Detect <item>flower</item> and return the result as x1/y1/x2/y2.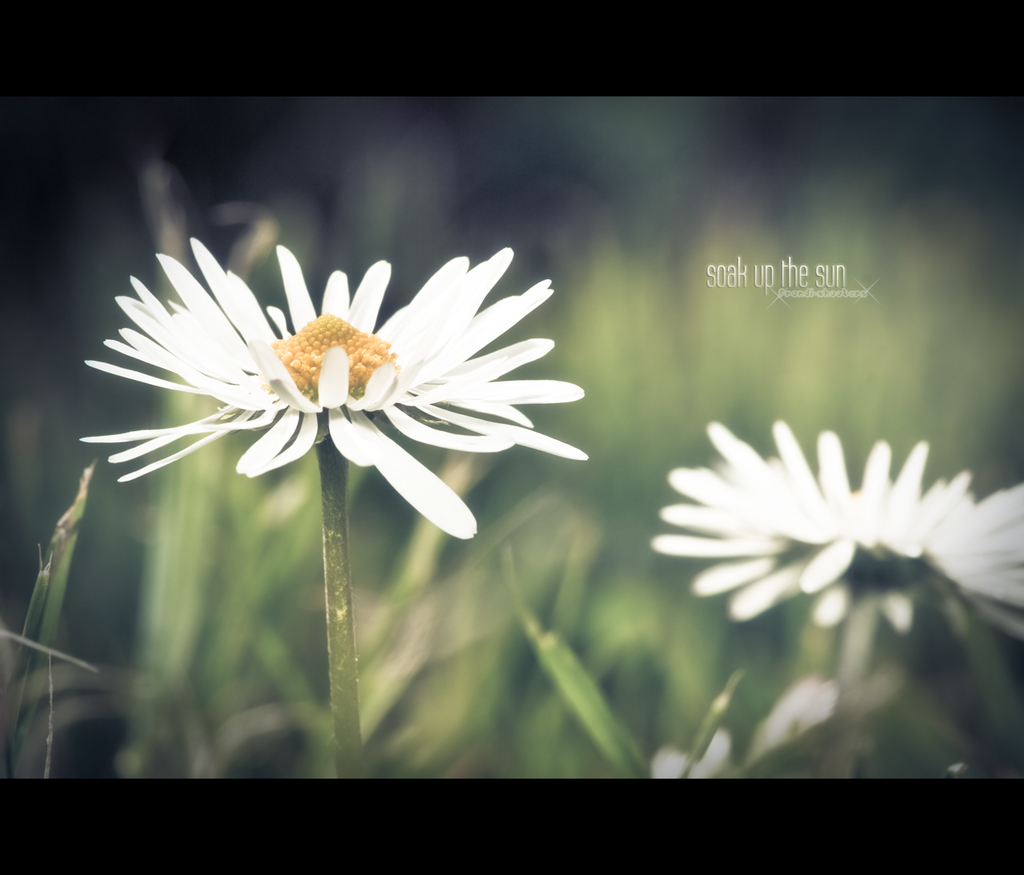
86/231/588/525.
